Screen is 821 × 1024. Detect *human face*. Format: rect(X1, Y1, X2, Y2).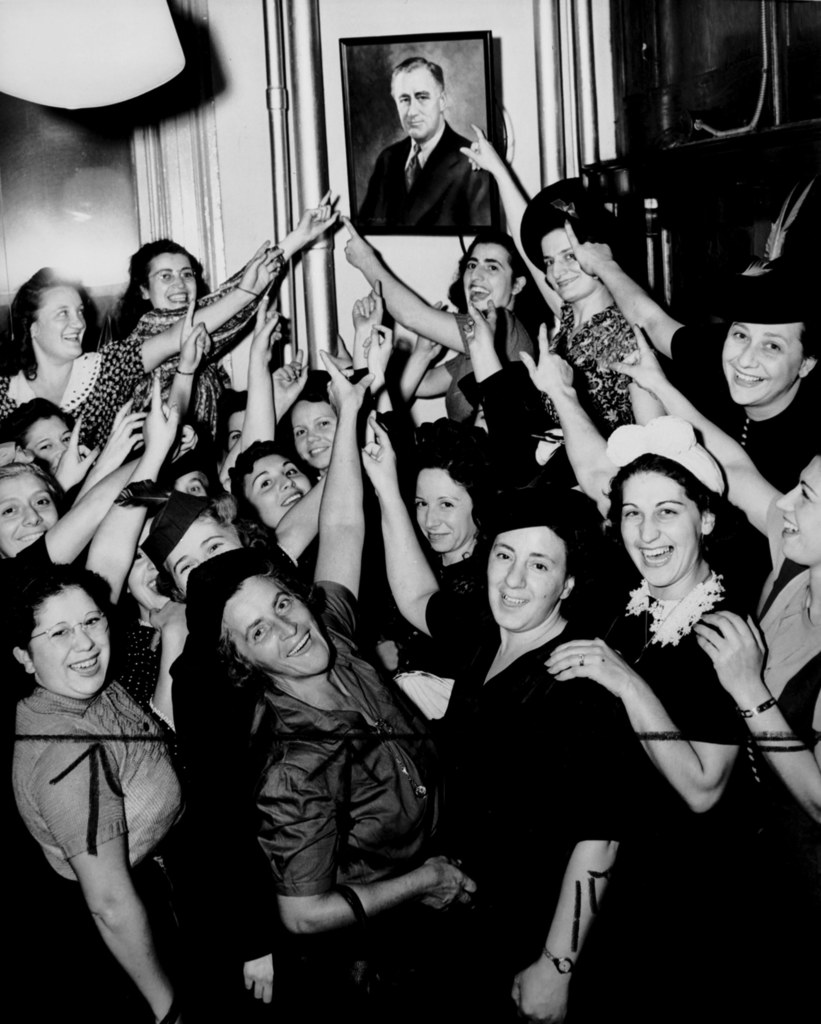
rect(719, 330, 805, 404).
